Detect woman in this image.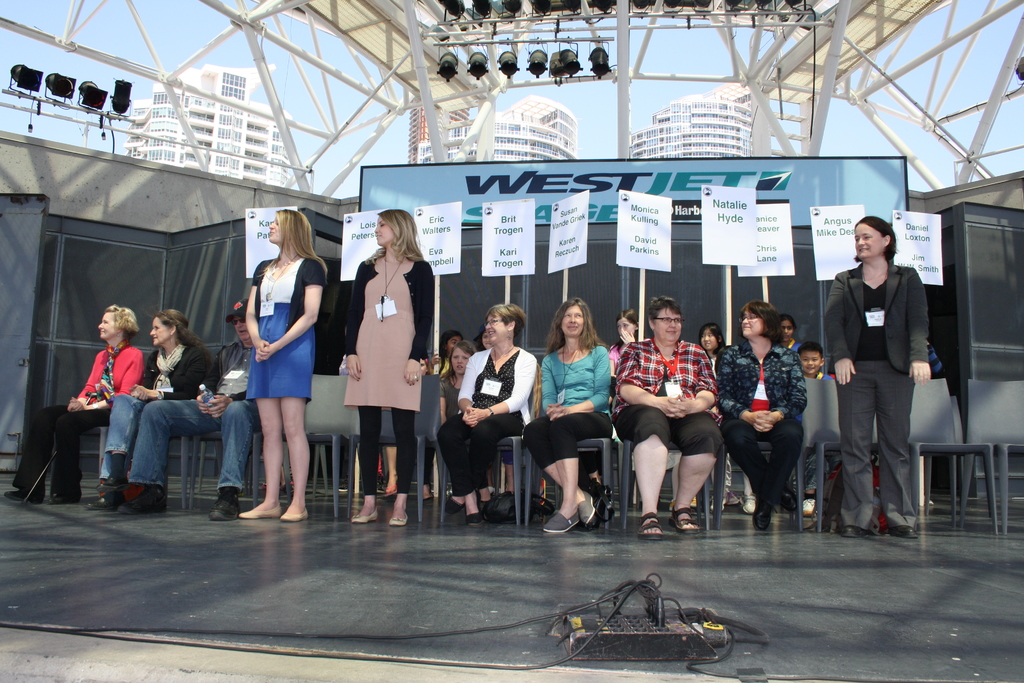
Detection: 828:222:940:545.
